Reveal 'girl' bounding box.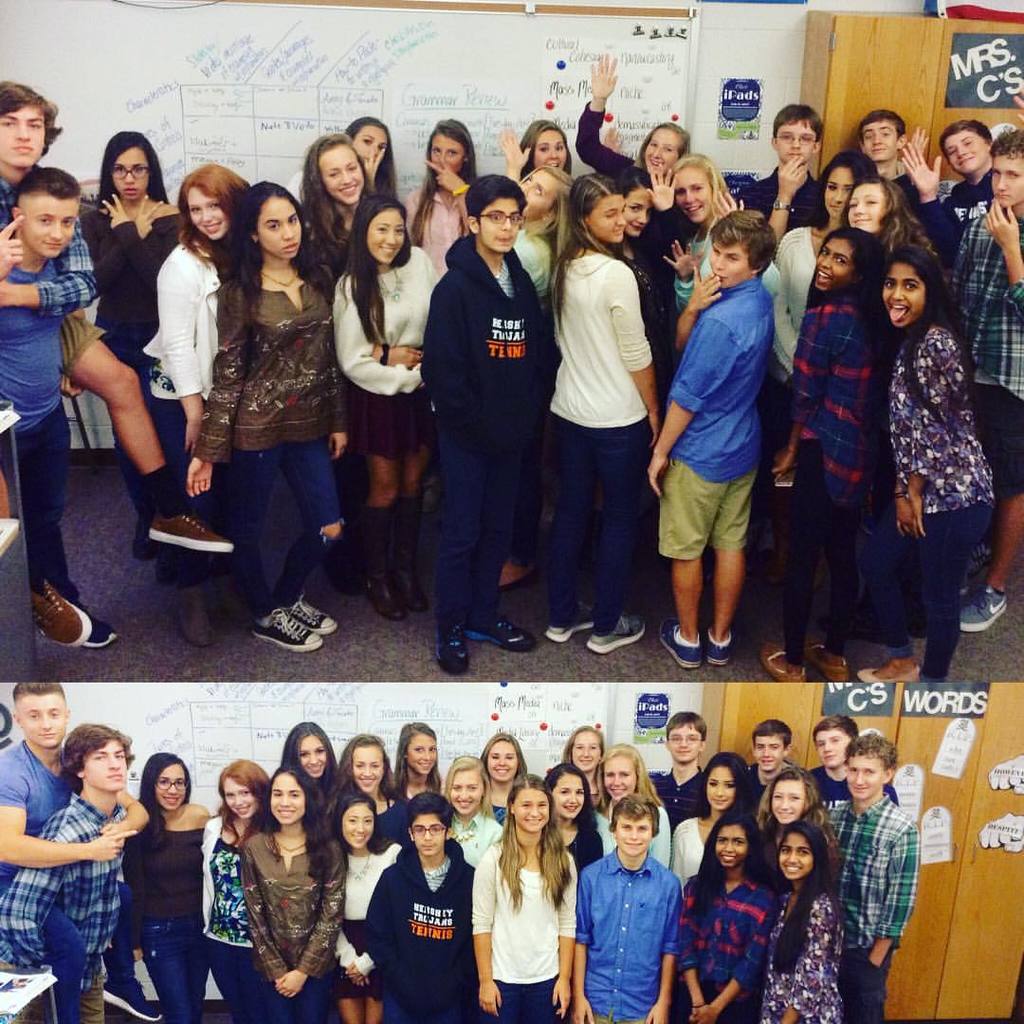
Revealed: detection(590, 738, 670, 866).
